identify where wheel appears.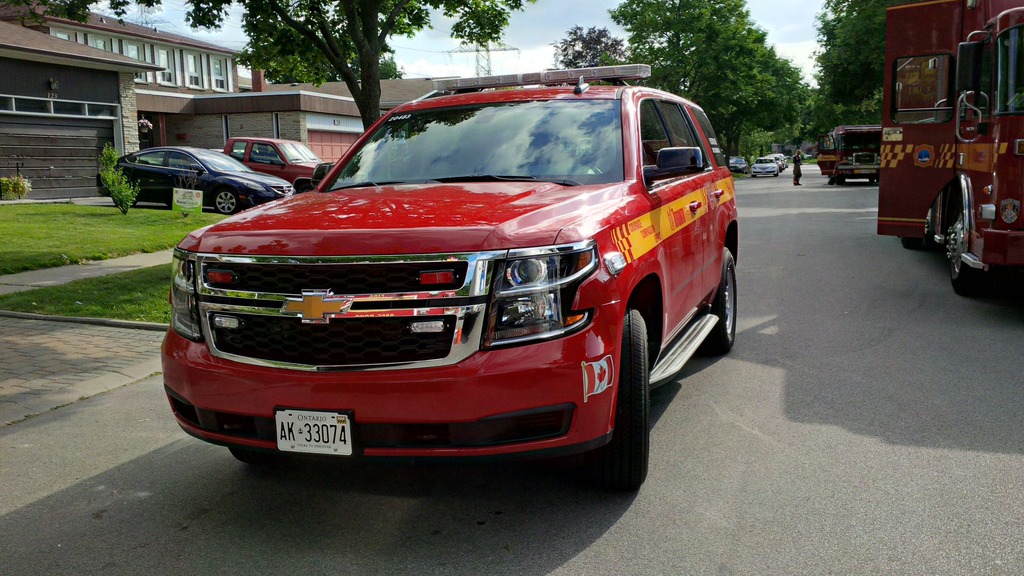
Appears at locate(707, 246, 736, 352).
